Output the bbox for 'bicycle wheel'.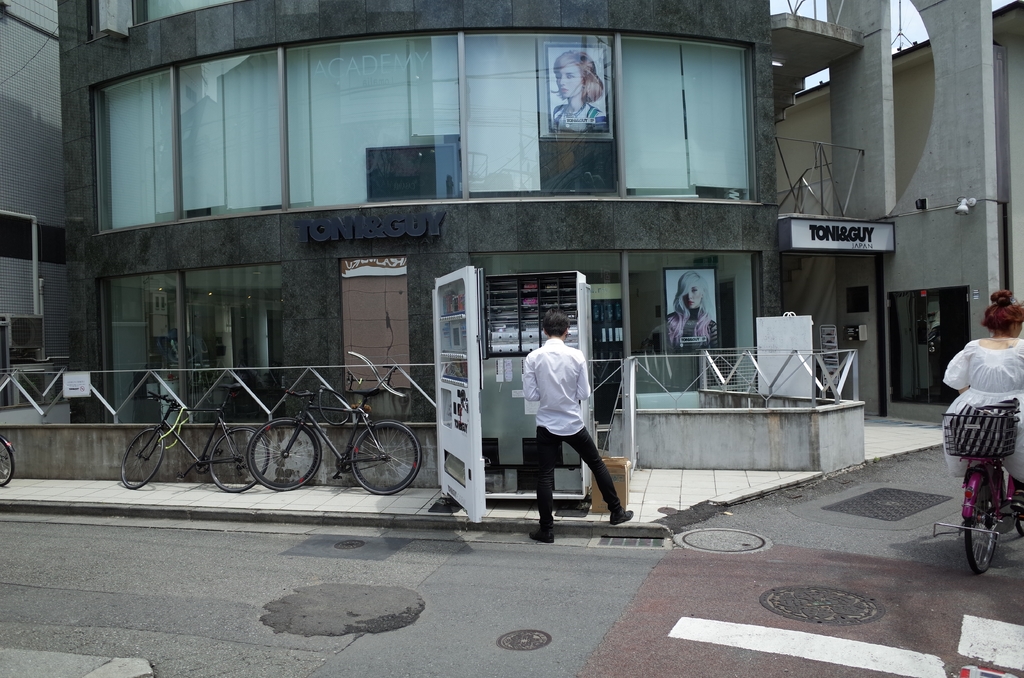
(351,417,422,495).
